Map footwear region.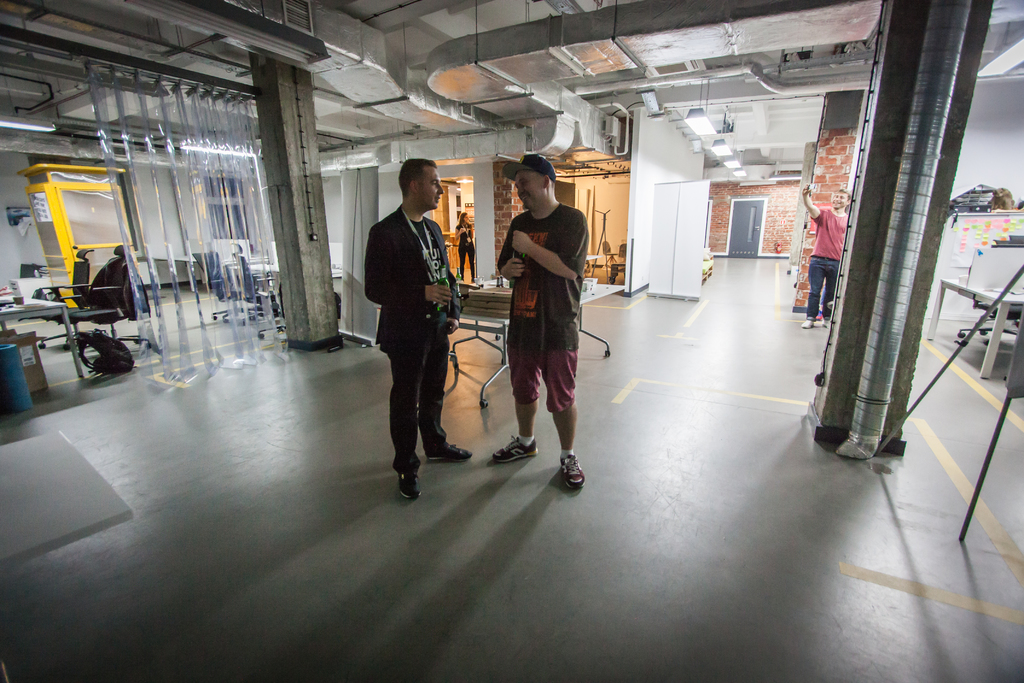
Mapped to x1=428 y1=444 x2=471 y2=460.
